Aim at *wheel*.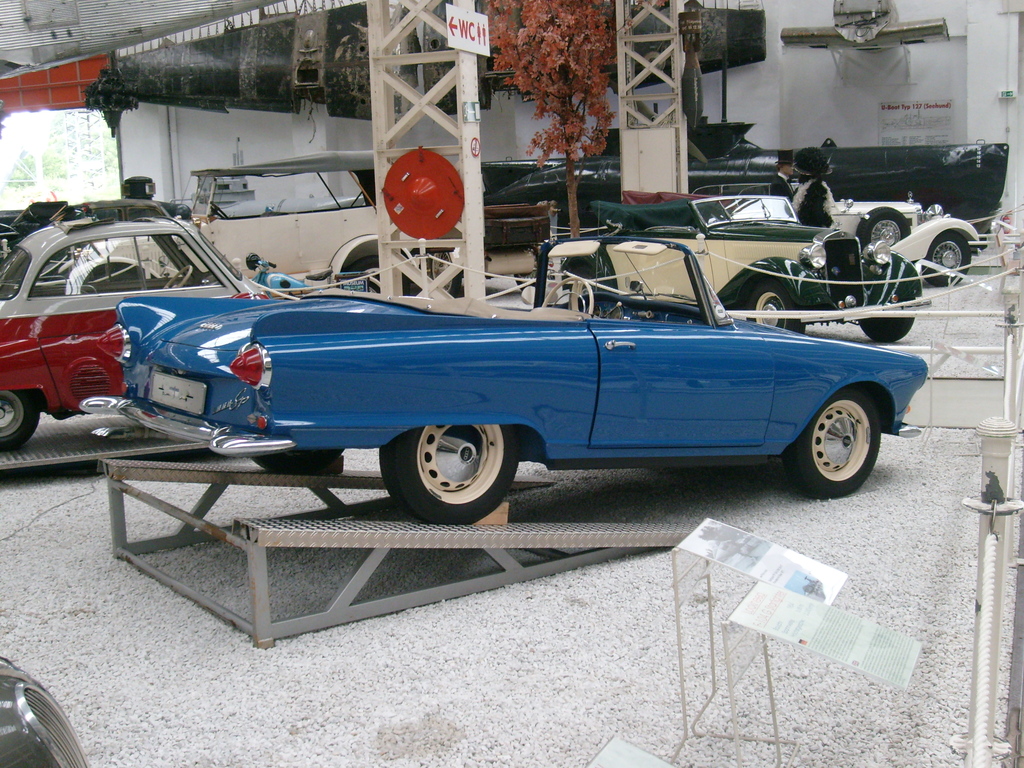
Aimed at [242, 445, 349, 476].
